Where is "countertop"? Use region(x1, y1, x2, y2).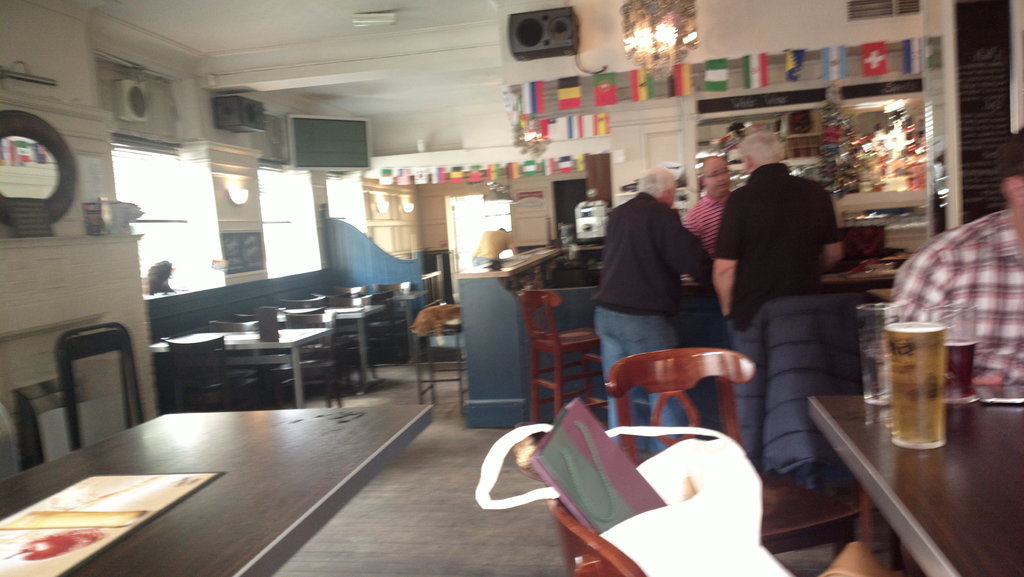
region(456, 222, 930, 423).
